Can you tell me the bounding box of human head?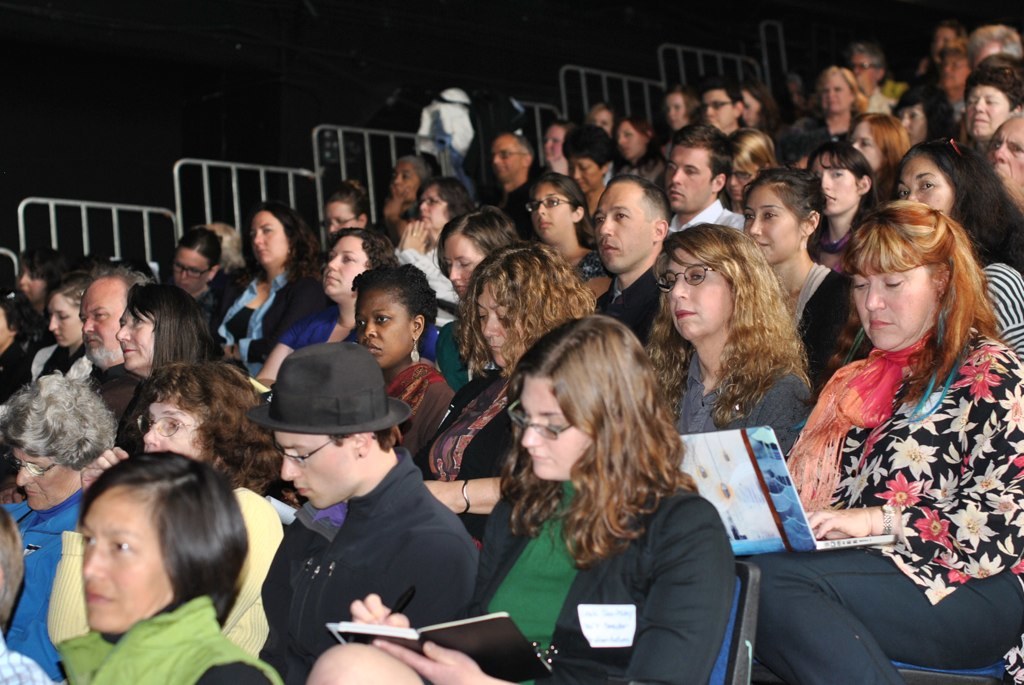
<bbox>610, 113, 655, 157</bbox>.
